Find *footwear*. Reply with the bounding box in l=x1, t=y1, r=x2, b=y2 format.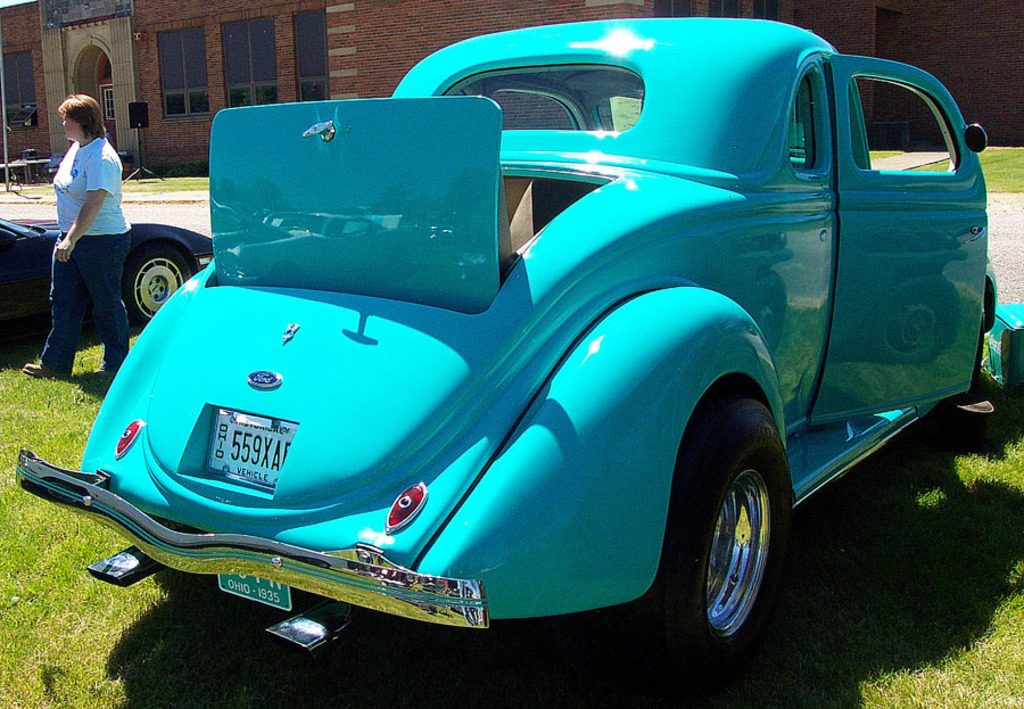
l=92, t=362, r=117, b=376.
